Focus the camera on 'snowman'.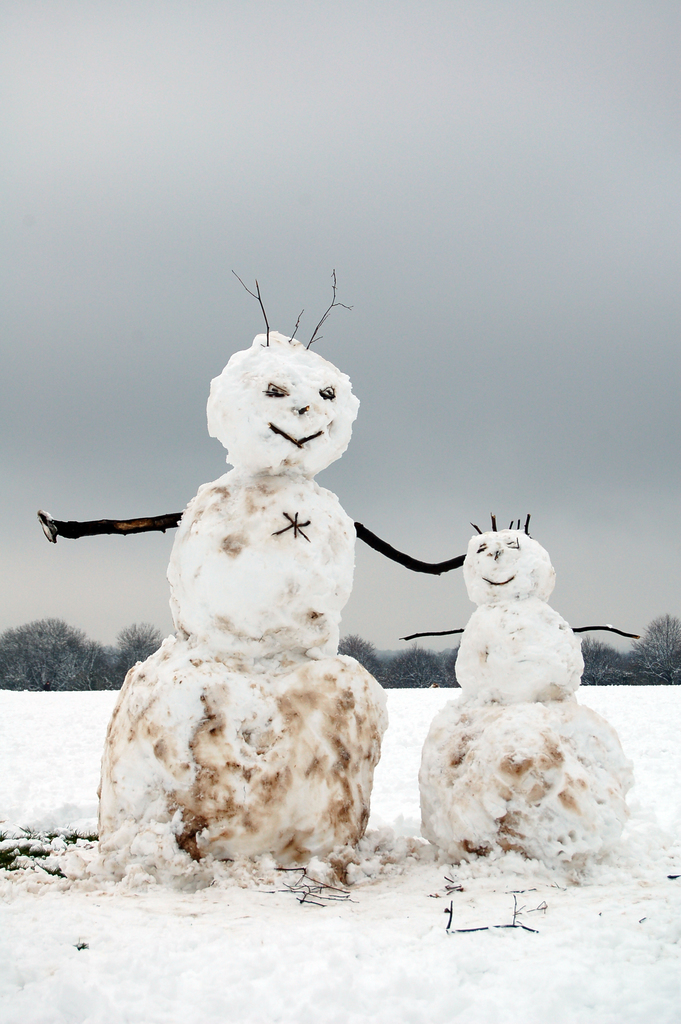
Focus region: {"x1": 389, "y1": 509, "x2": 660, "y2": 878}.
